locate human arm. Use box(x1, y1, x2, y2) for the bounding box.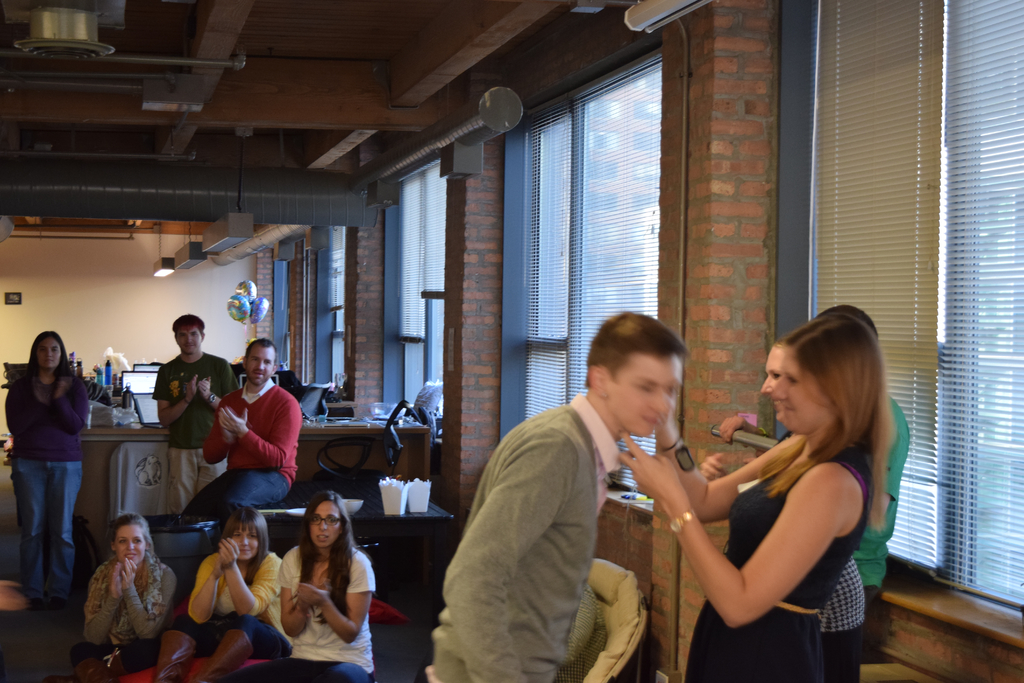
box(273, 550, 315, 646).
